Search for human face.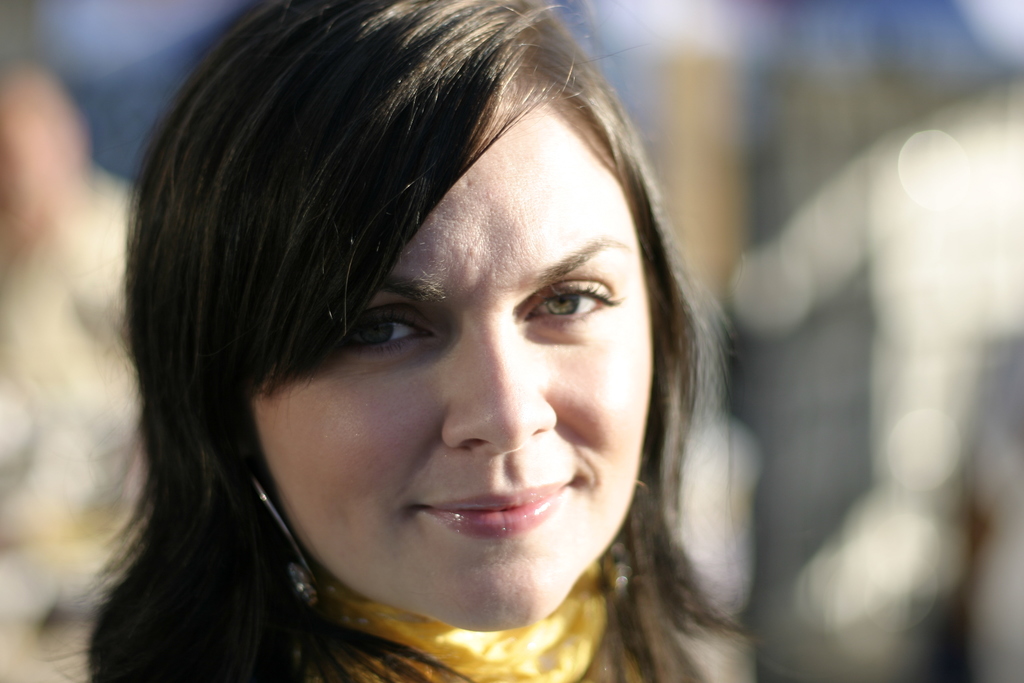
Found at x1=248, y1=90, x2=657, y2=624.
